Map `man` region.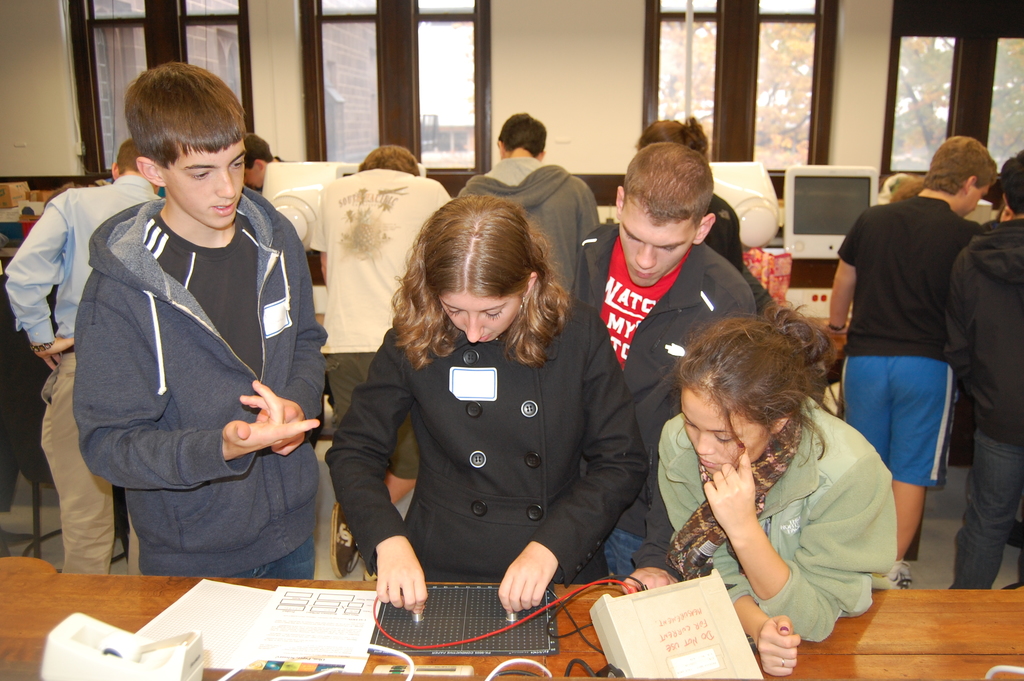
Mapped to l=308, t=142, r=451, b=585.
